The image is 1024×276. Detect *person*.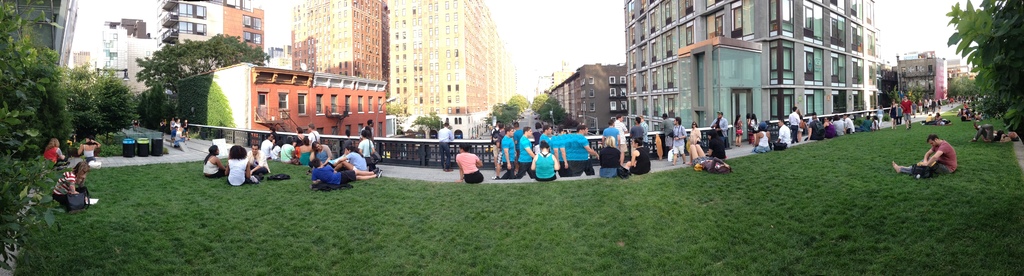
Detection: (171, 118, 175, 124).
